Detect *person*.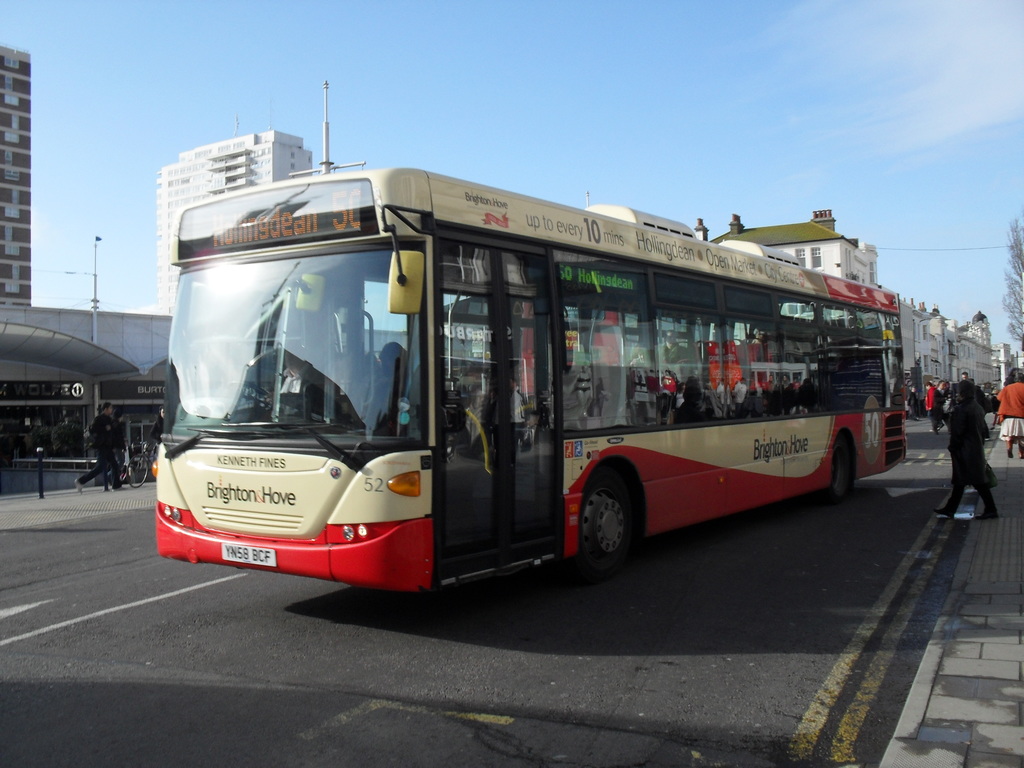
Detected at box=[907, 378, 932, 420].
